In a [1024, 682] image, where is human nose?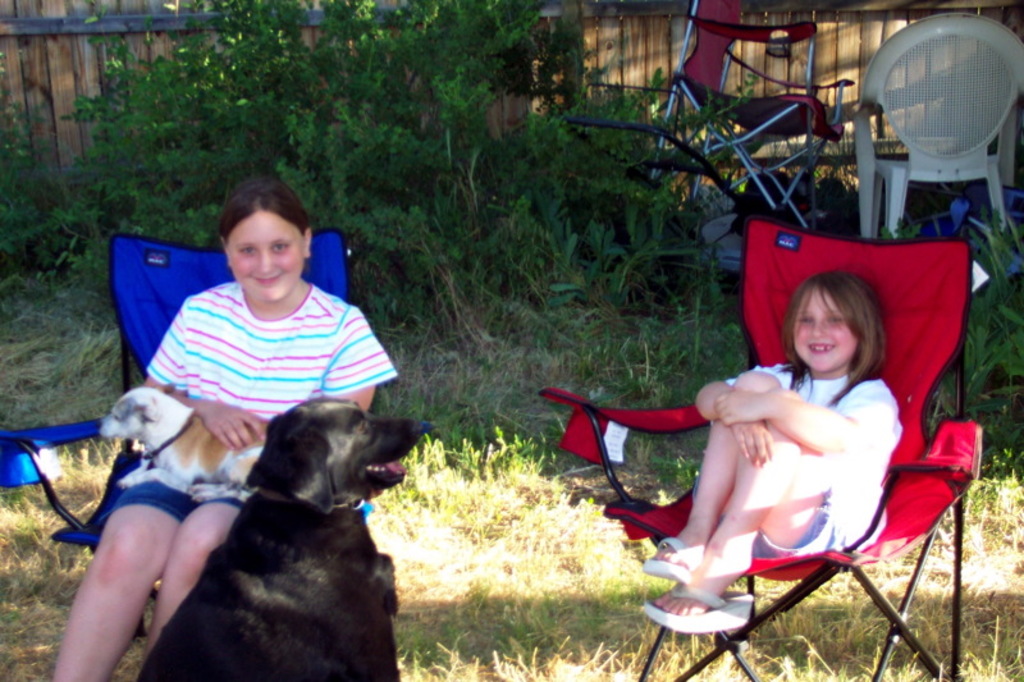
(253,243,278,275).
